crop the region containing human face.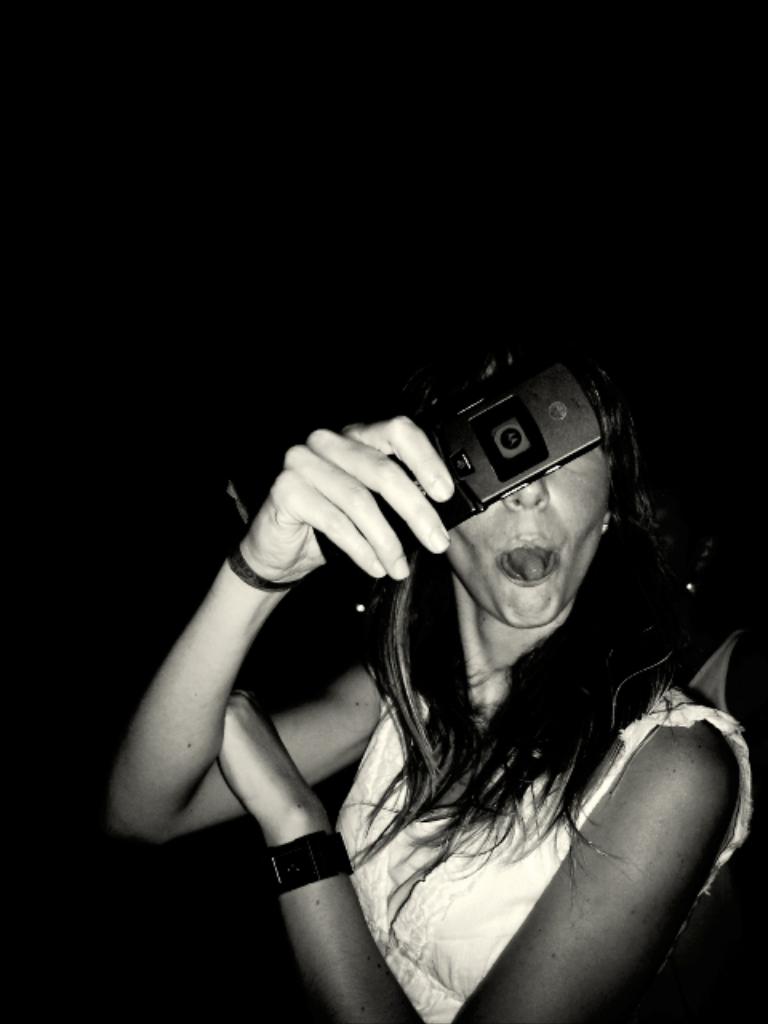
Crop region: 445, 442, 603, 626.
